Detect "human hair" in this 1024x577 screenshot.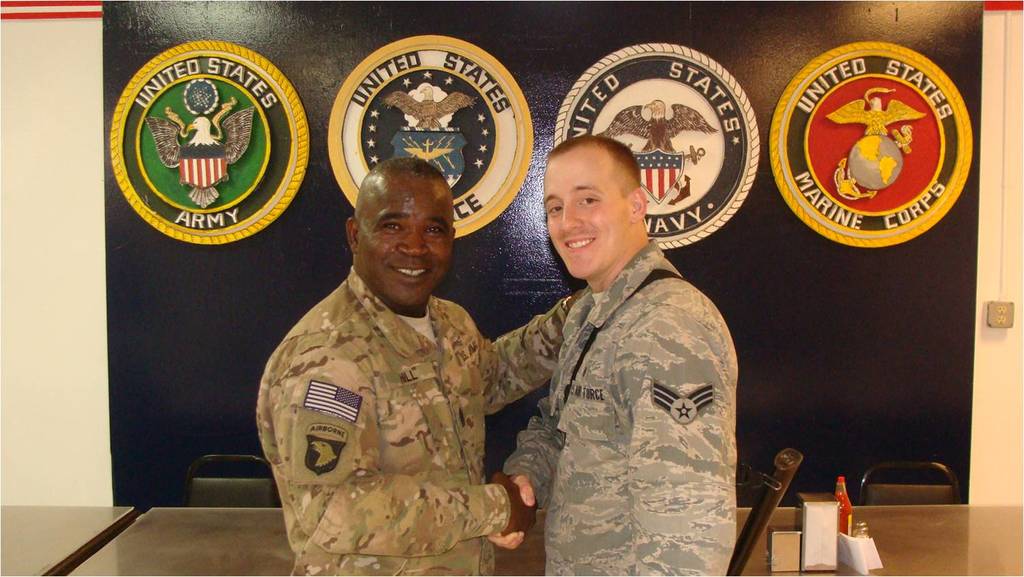
Detection: bbox=(545, 132, 641, 188).
